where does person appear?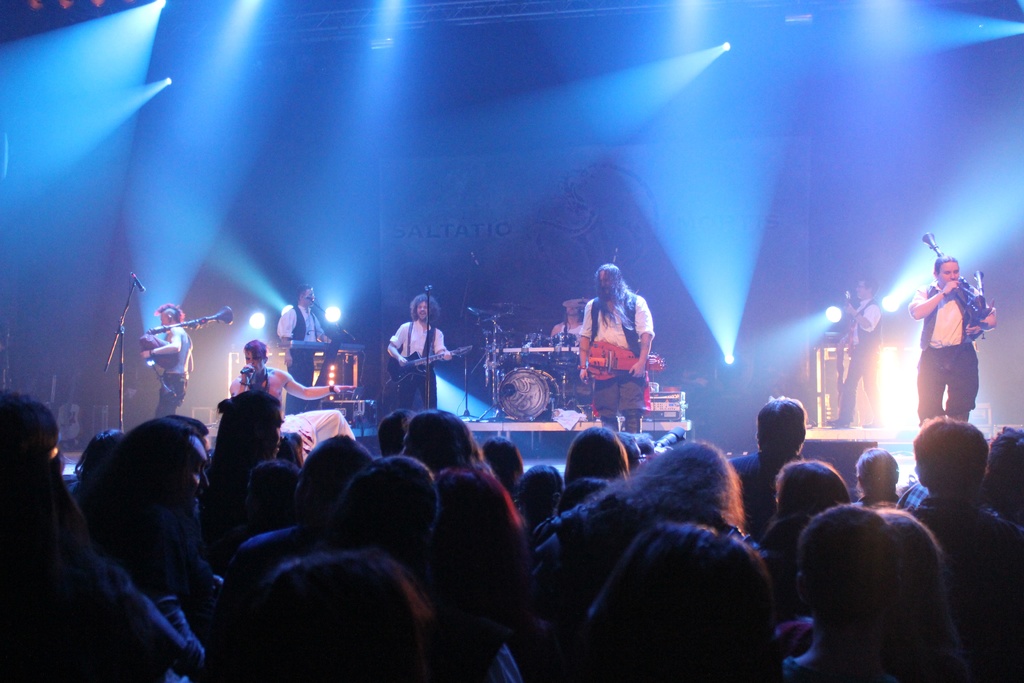
Appears at box(618, 445, 748, 522).
